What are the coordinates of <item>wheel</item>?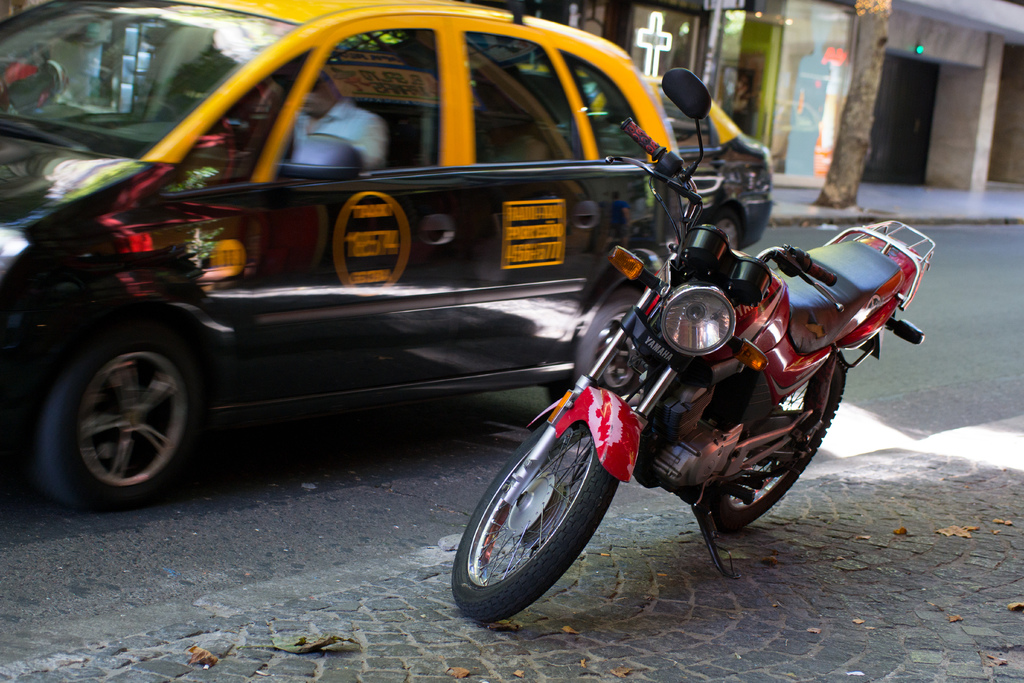
44,312,198,506.
